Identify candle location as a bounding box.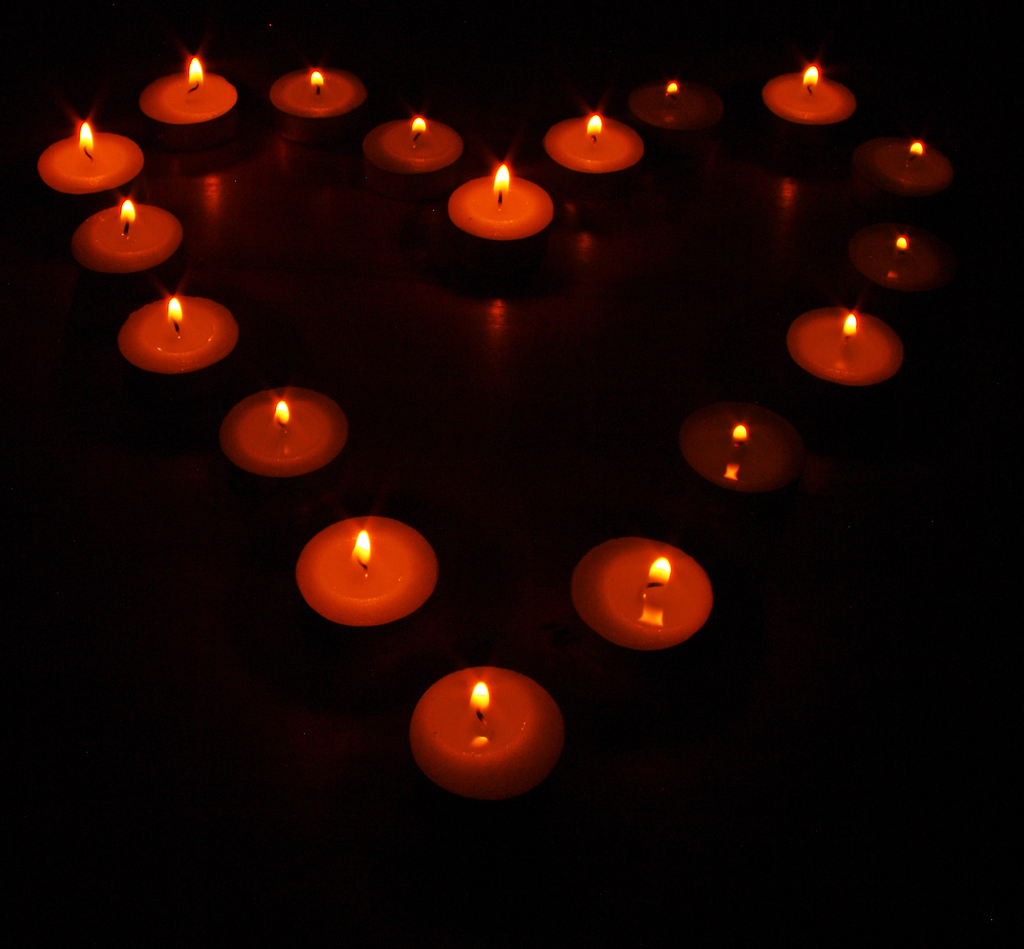
crop(268, 62, 372, 132).
